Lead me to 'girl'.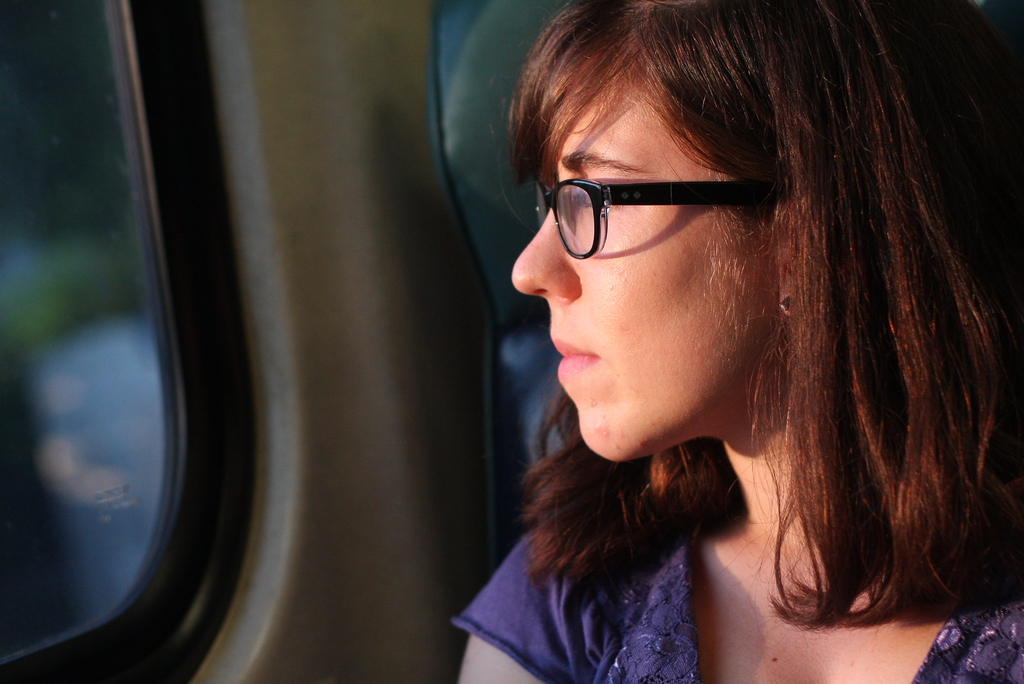
Lead to Rect(451, 3, 1023, 683).
